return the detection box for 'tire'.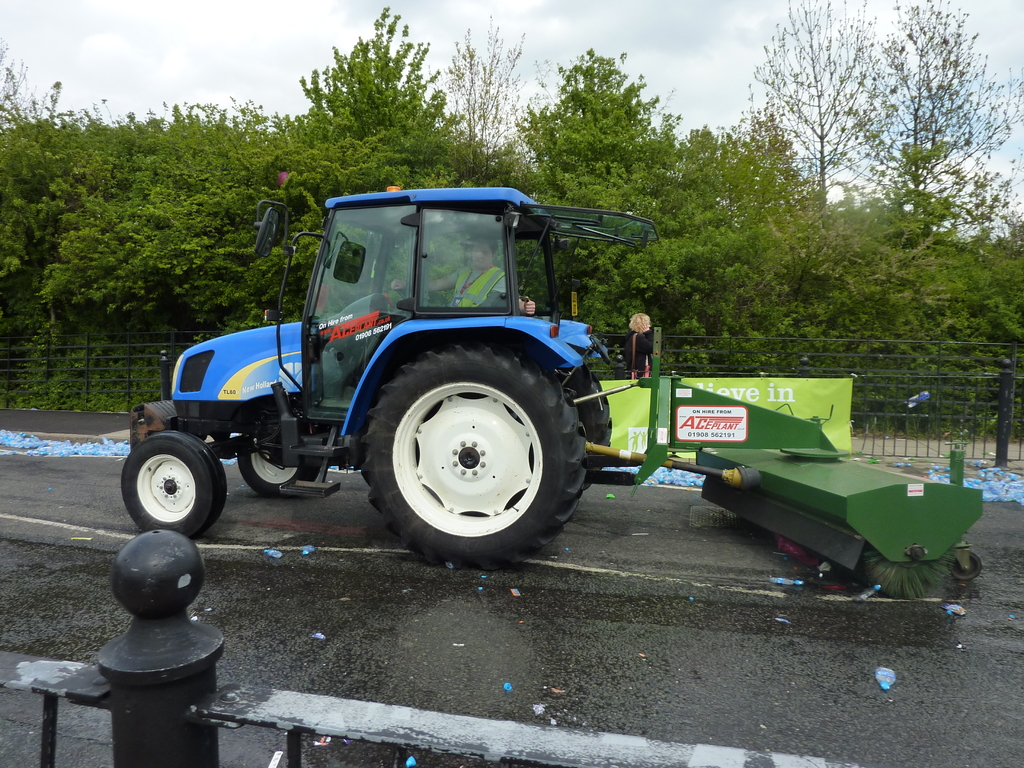
{"x1": 349, "y1": 342, "x2": 584, "y2": 560}.
